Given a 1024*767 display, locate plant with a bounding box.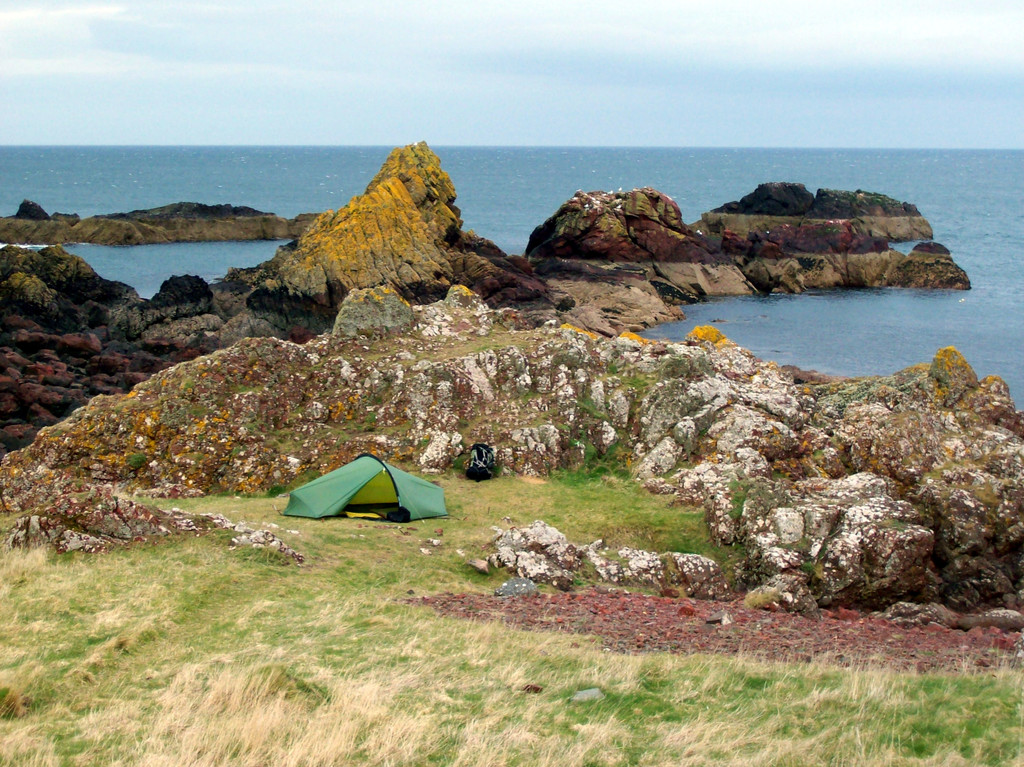
Located: bbox=[730, 480, 753, 517].
